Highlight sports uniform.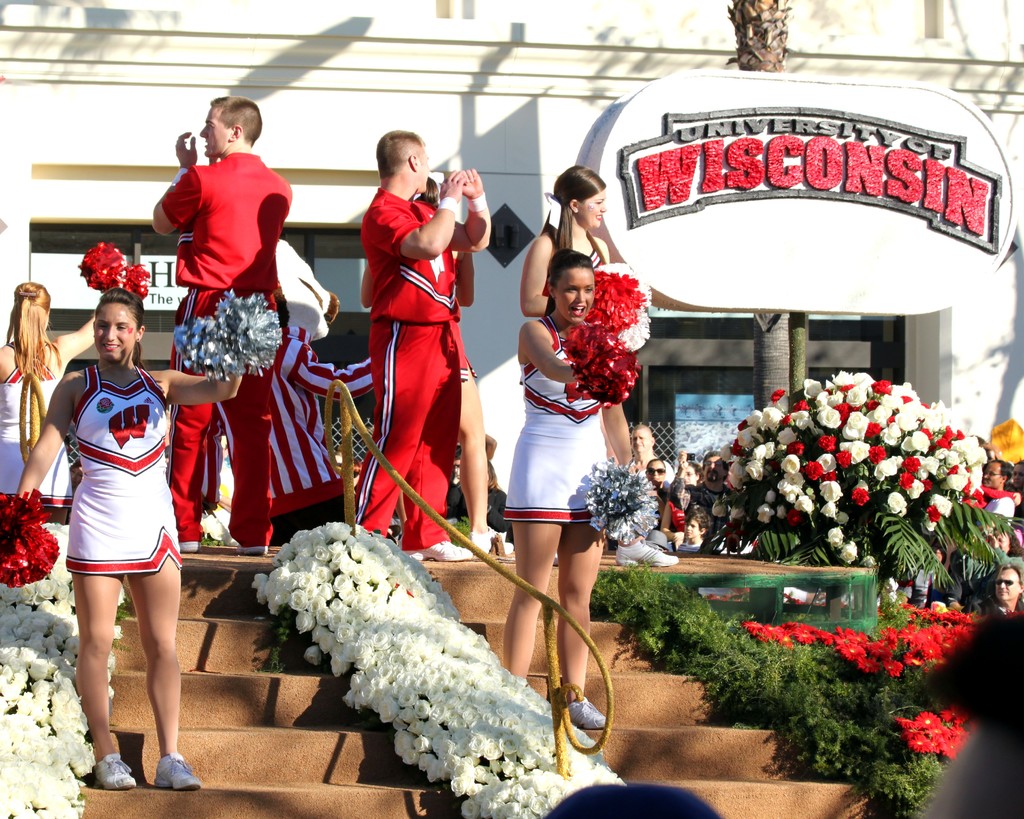
Highlighted region: box=[513, 315, 609, 545].
